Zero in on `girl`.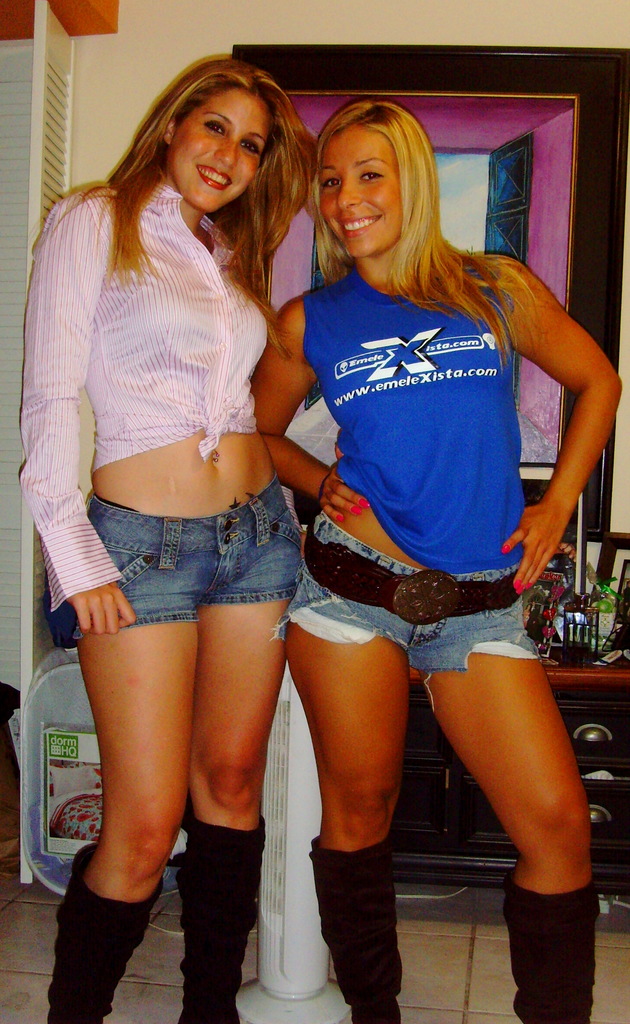
Zeroed in: <region>20, 55, 314, 1023</region>.
